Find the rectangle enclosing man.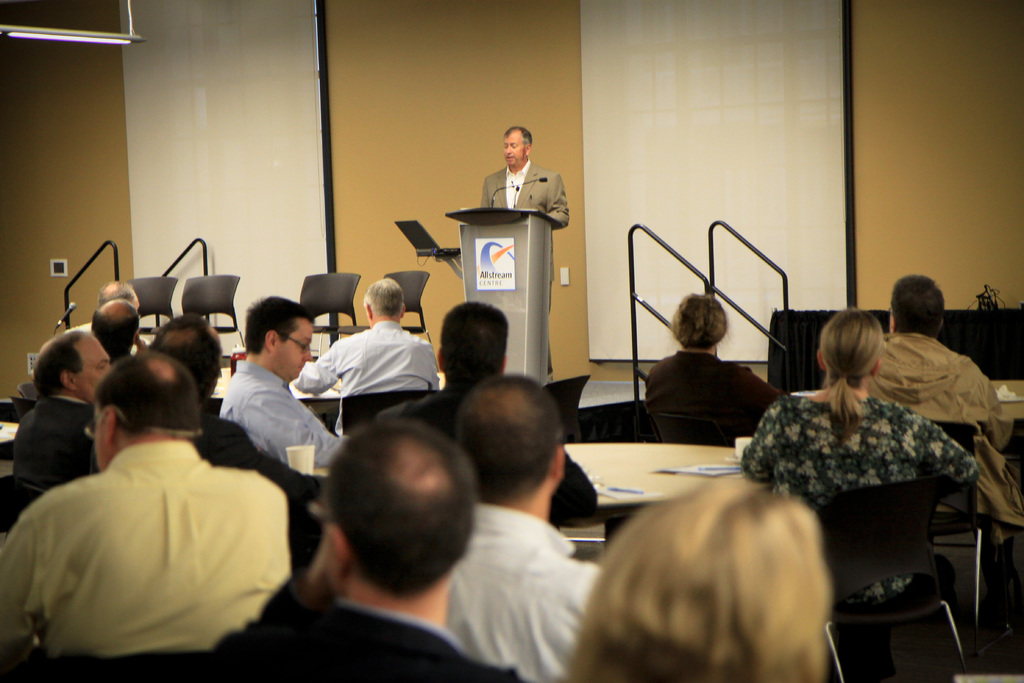
pyautogui.locateOnScreen(478, 123, 572, 227).
